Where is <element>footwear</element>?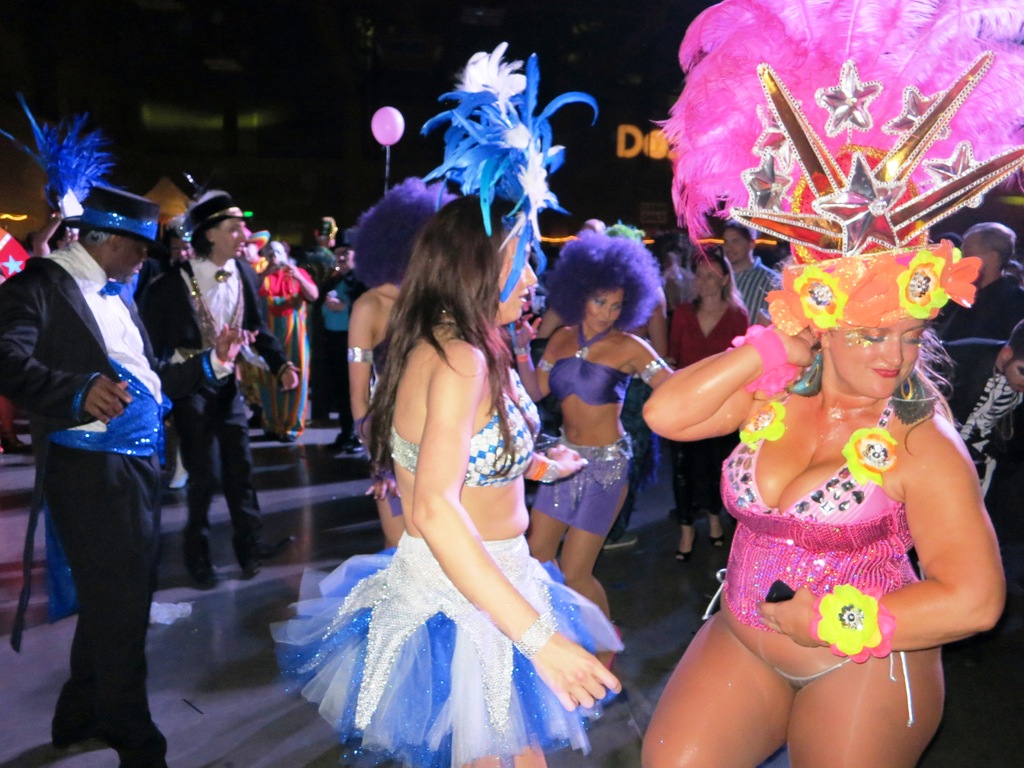
{"left": 324, "top": 429, "right": 368, "bottom": 452}.
